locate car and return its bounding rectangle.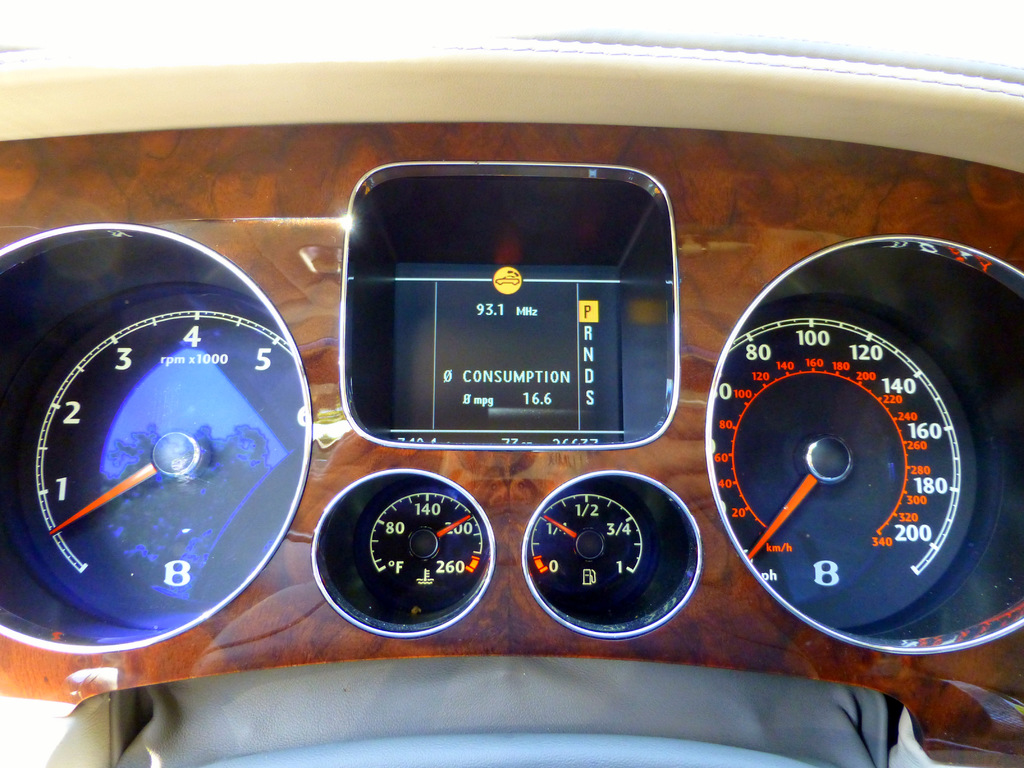
(x1=0, y1=4, x2=1023, y2=767).
